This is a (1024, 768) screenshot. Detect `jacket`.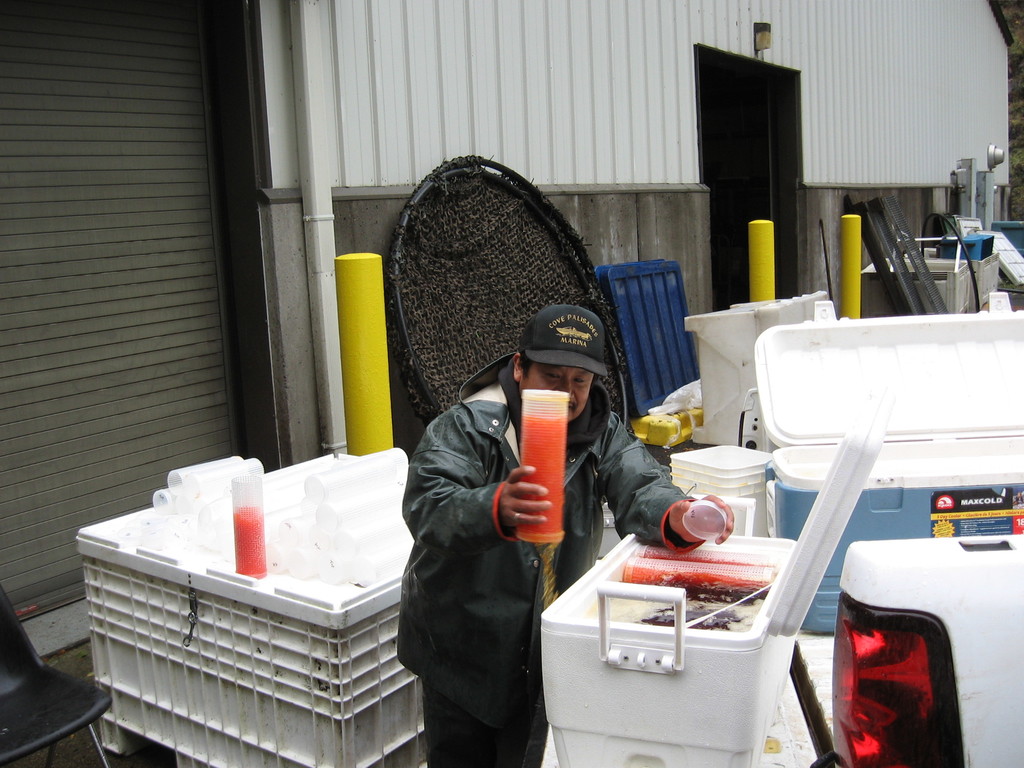
401, 335, 710, 664.
